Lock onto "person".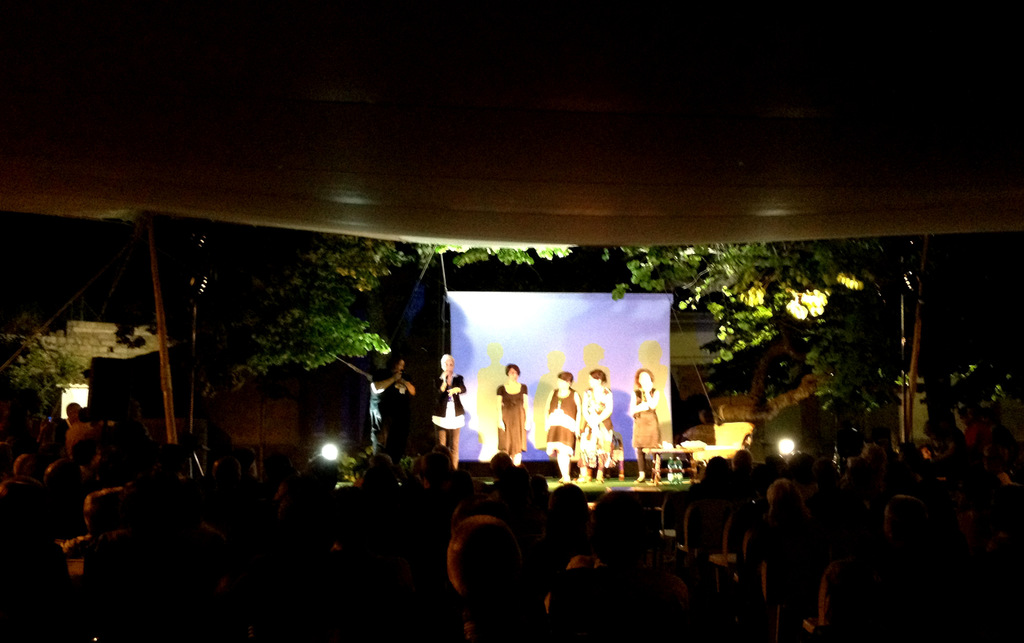
Locked: <region>371, 357, 416, 466</region>.
